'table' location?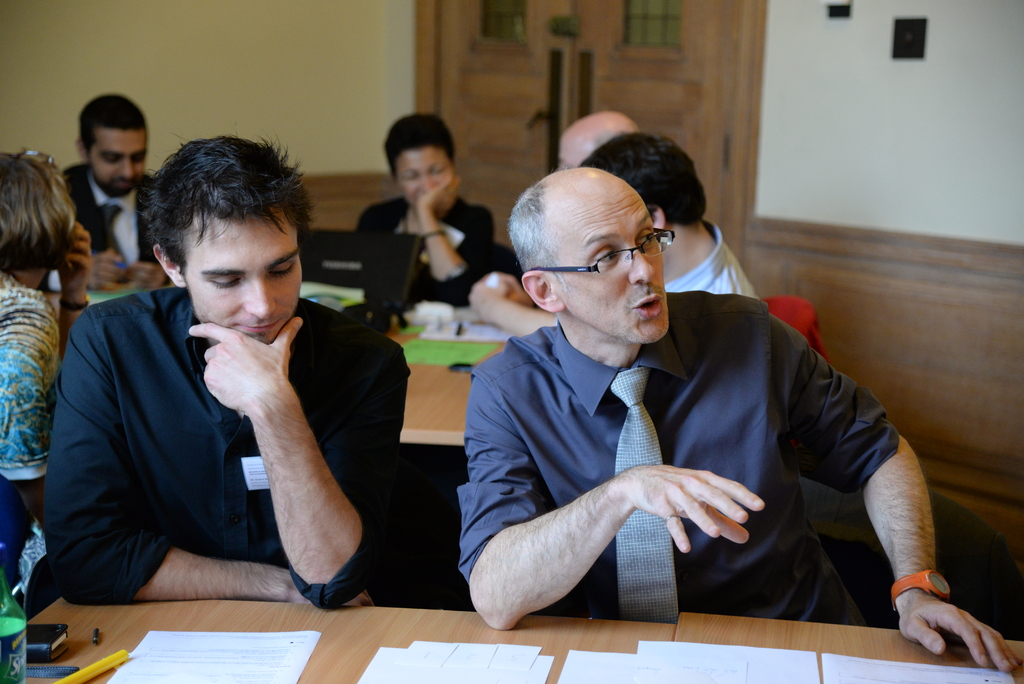
383 326 513 451
